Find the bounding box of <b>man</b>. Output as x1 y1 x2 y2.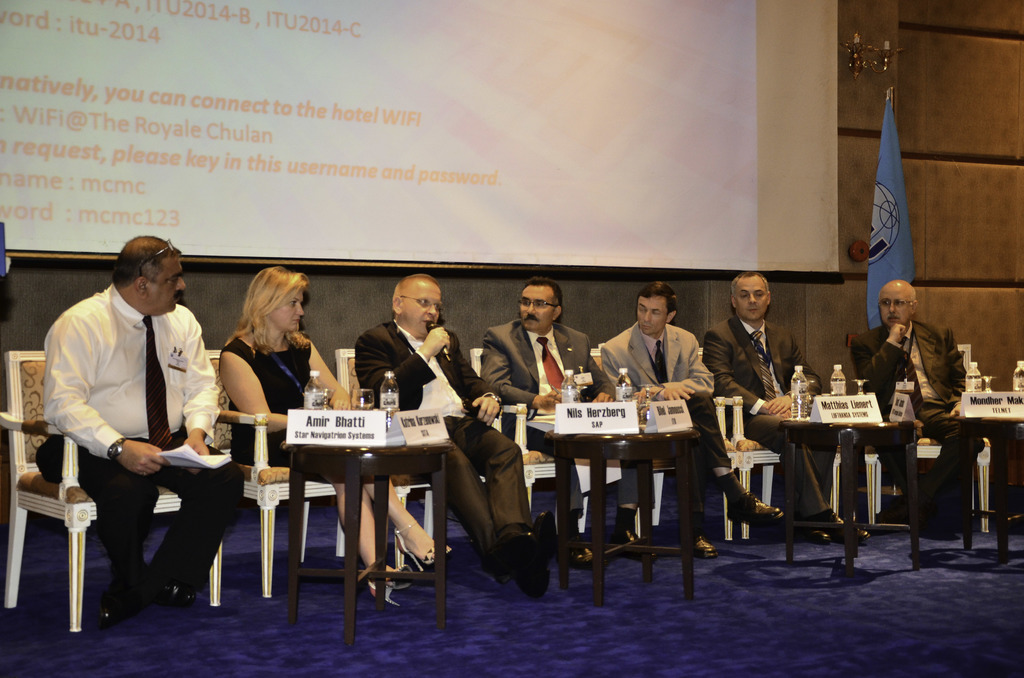
38 232 232 625.
